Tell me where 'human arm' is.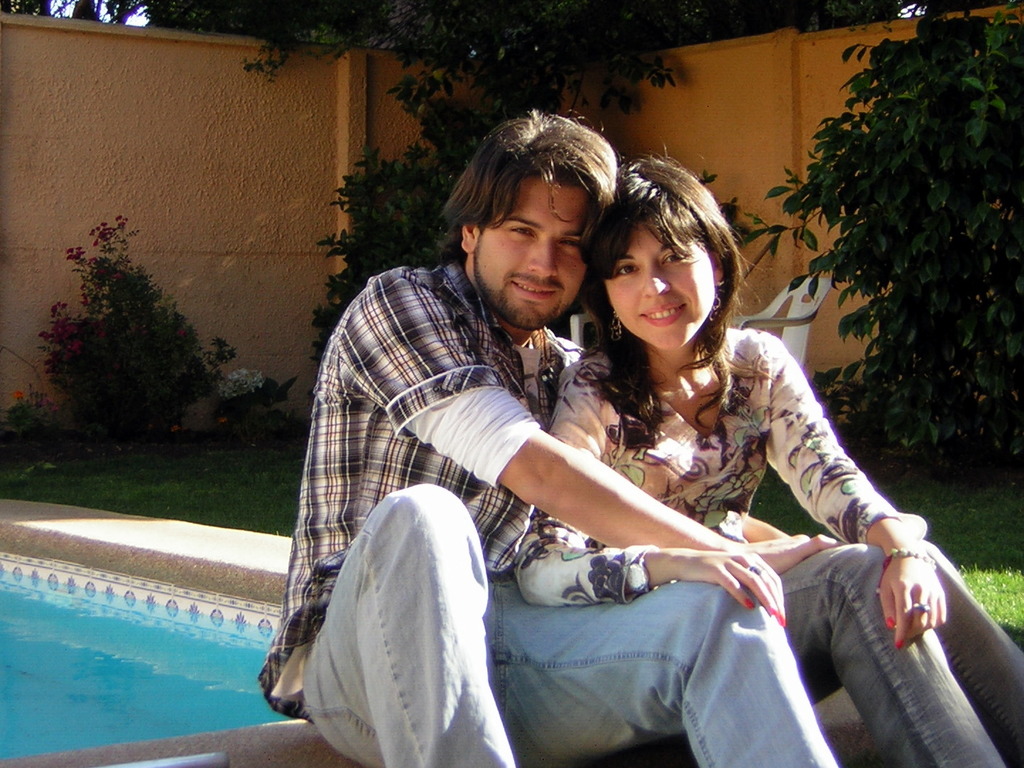
'human arm' is at [x1=322, y1=268, x2=841, y2=576].
